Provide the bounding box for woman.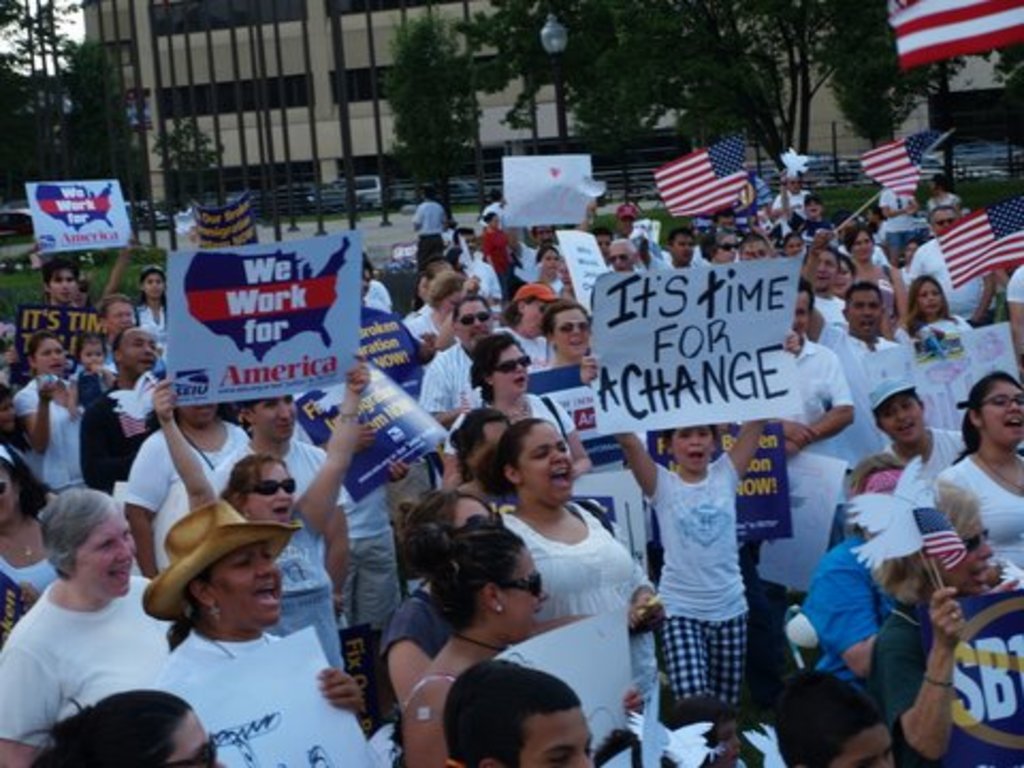
(834, 224, 907, 292).
